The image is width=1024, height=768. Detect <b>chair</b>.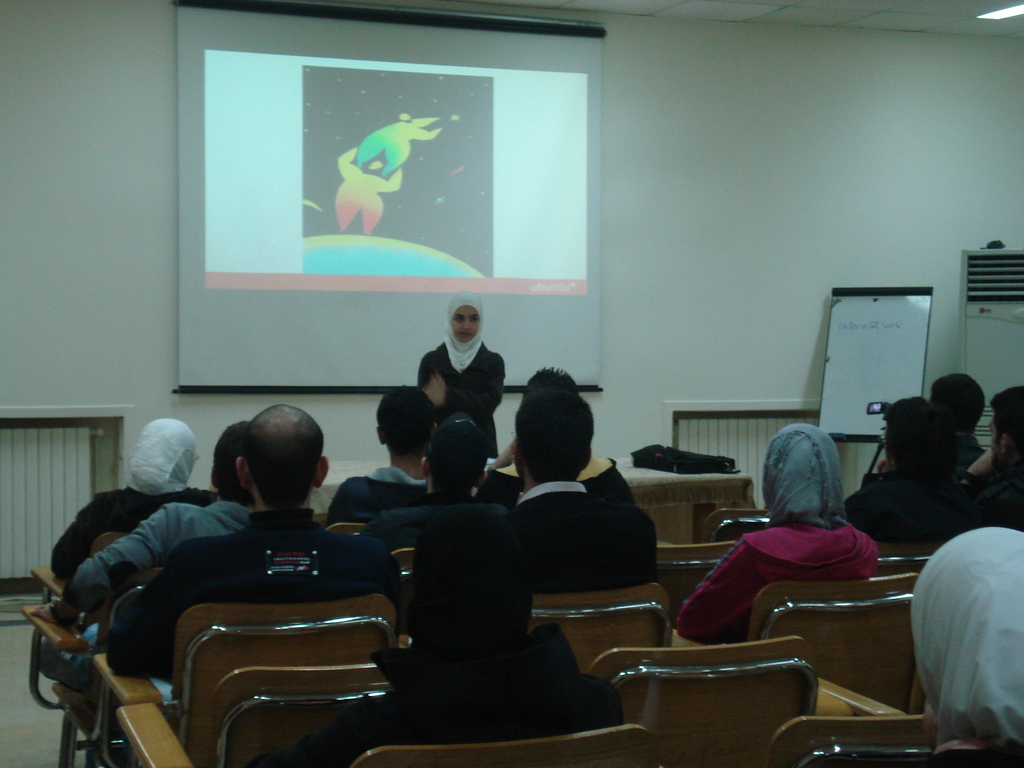
Detection: bbox=[689, 508, 771, 550].
